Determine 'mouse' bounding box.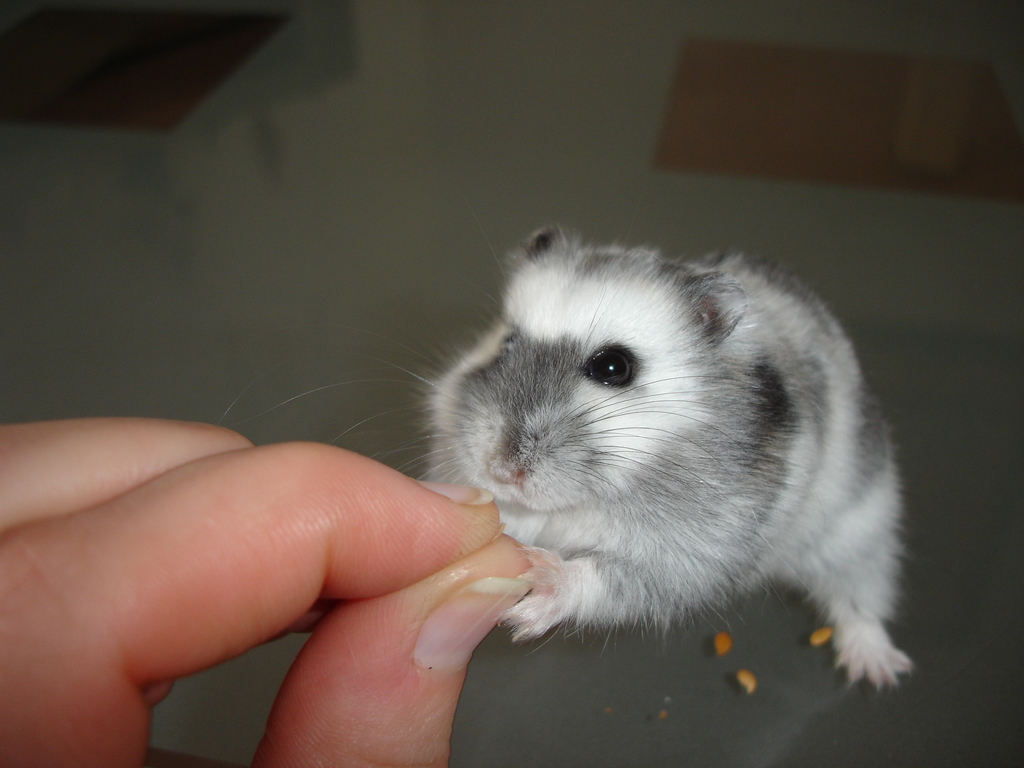
Determined: 383/216/787/673.
